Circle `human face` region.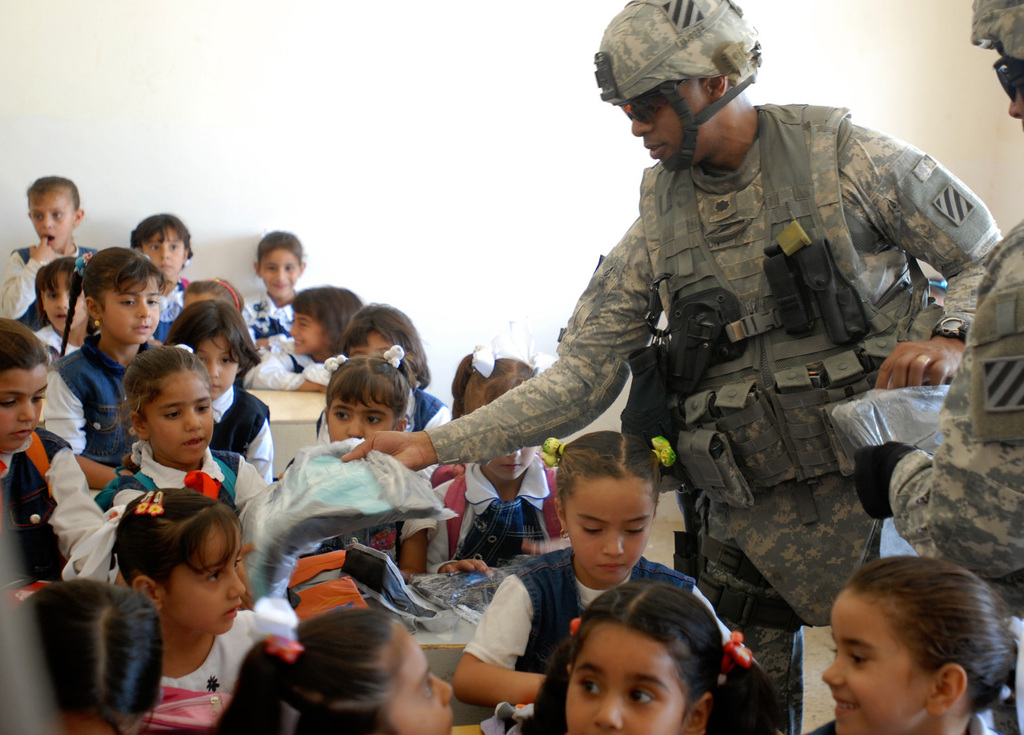
Region: bbox=(330, 399, 400, 440).
